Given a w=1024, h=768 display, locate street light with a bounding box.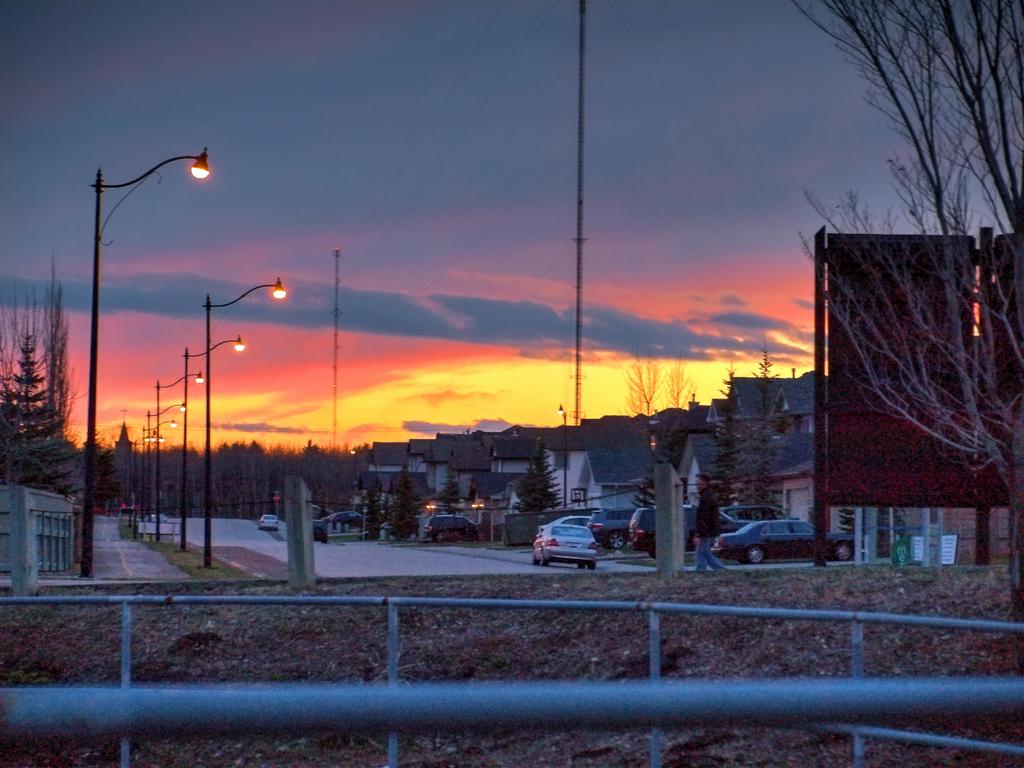
Located: (198, 274, 290, 566).
